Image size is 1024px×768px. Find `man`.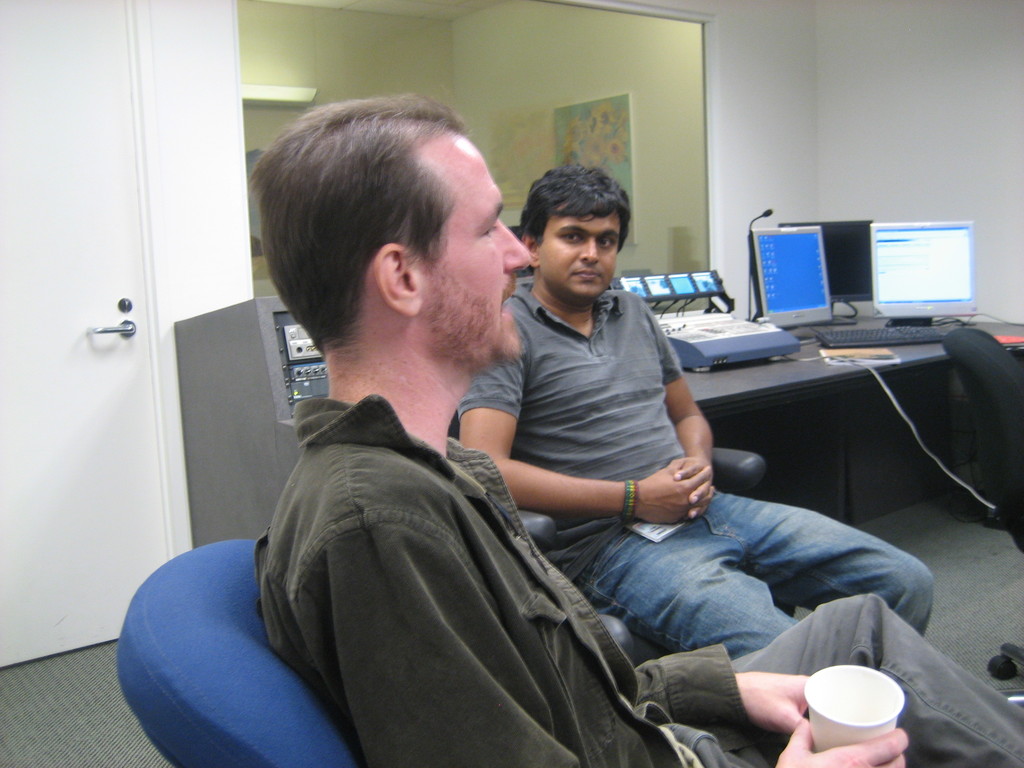
{"x1": 255, "y1": 91, "x2": 1023, "y2": 767}.
